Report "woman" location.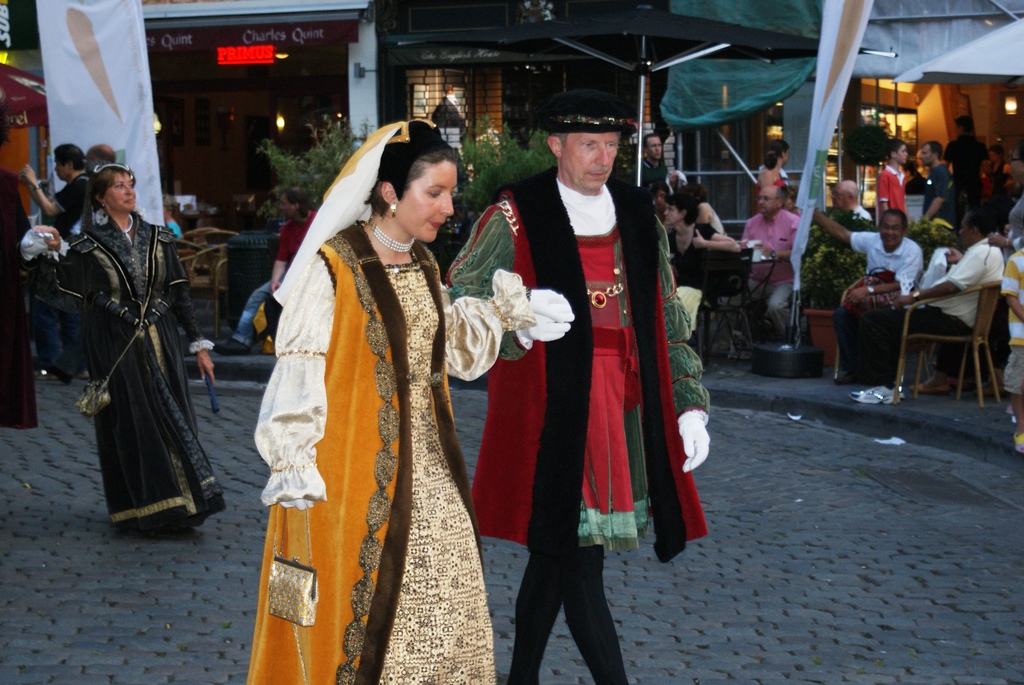
Report: x1=49 y1=164 x2=235 y2=533.
